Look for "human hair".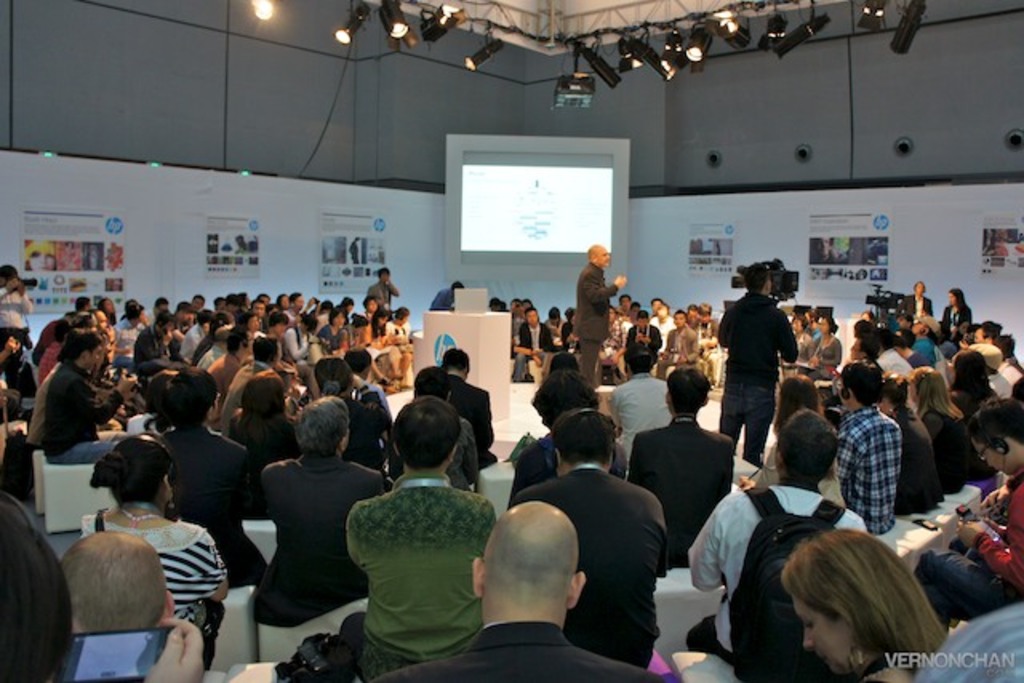
Found: (74,296,91,314).
